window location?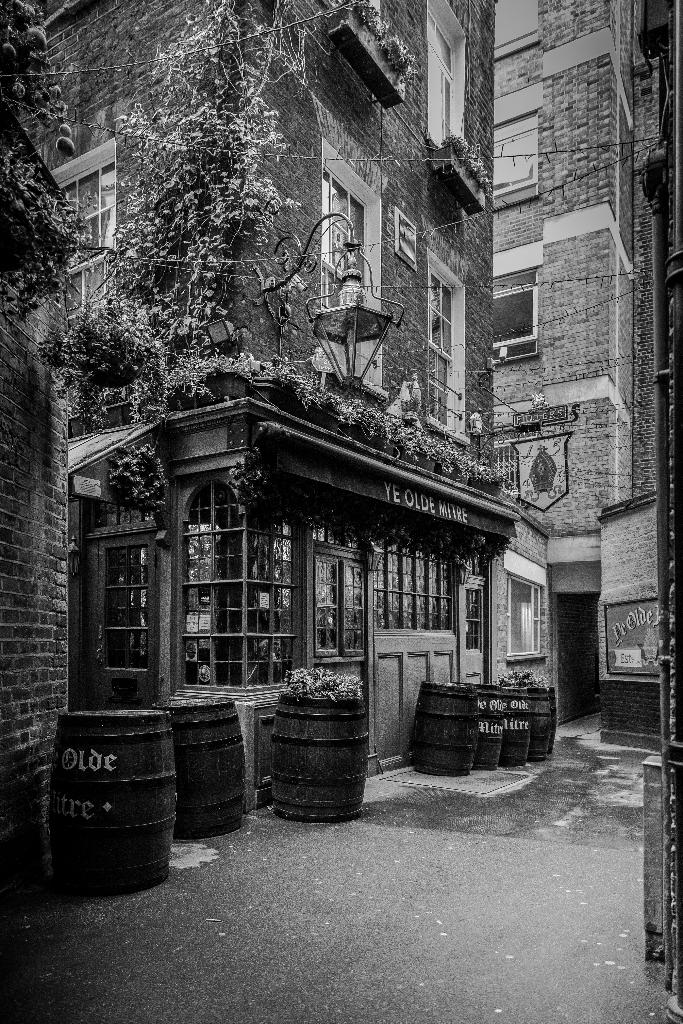
locate(490, 262, 544, 370)
